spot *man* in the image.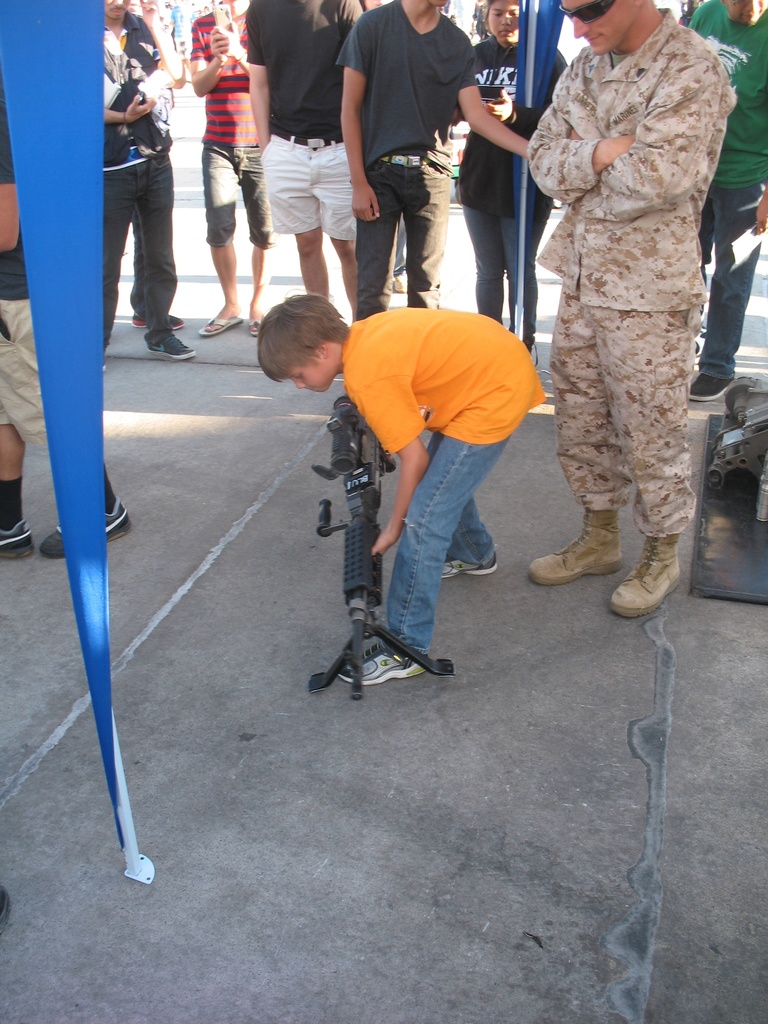
*man* found at (685,0,767,407).
